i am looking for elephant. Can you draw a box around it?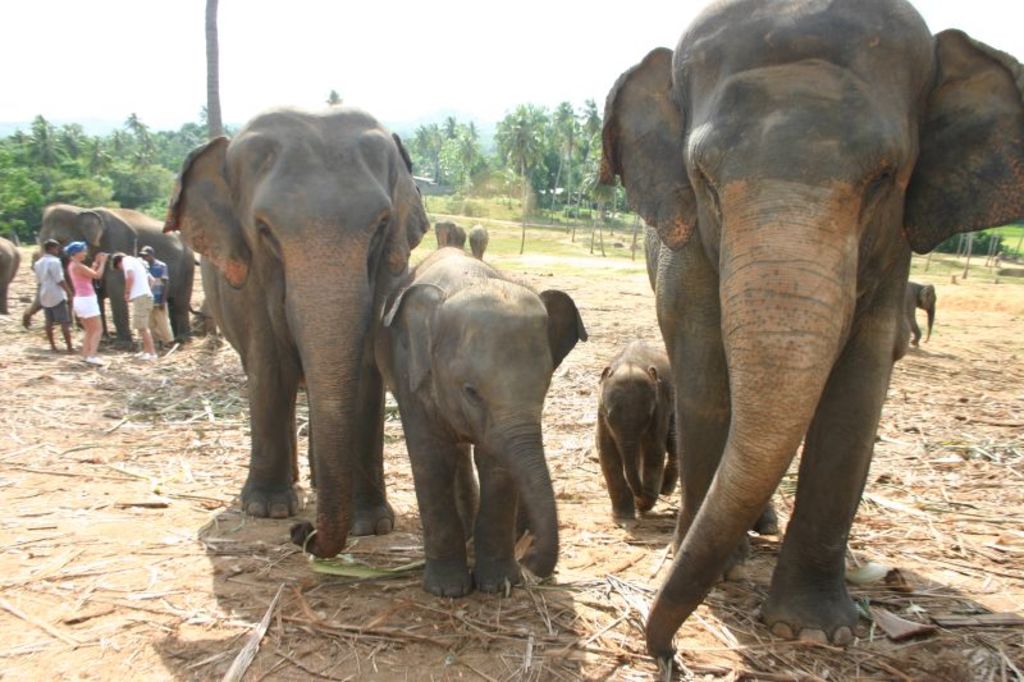
Sure, the bounding box is region(591, 0, 1023, 659).
